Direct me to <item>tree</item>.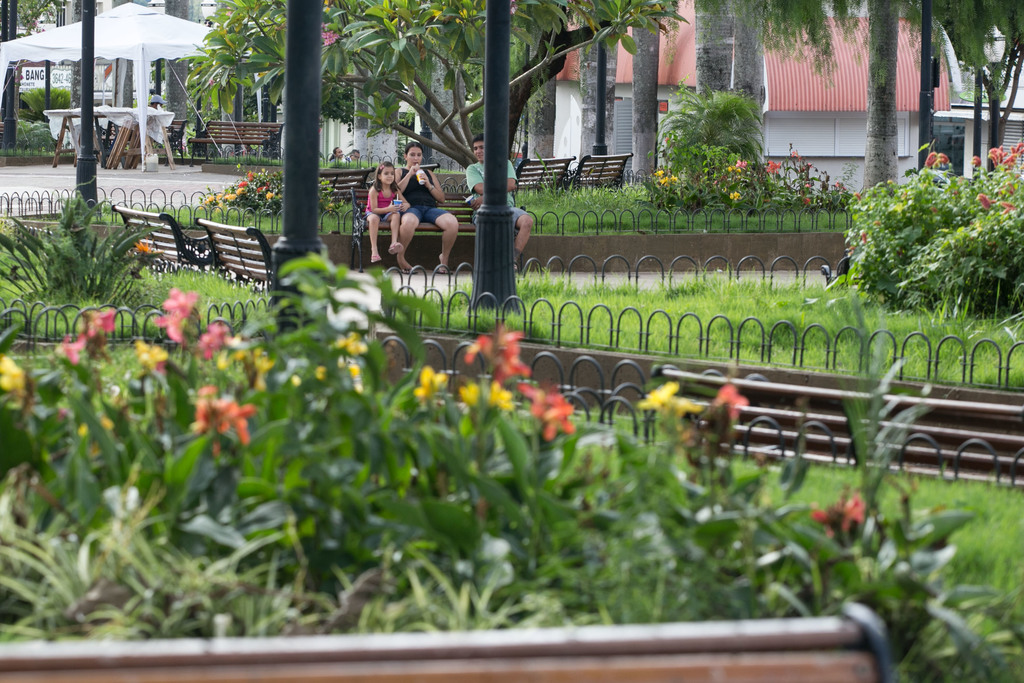
Direction: <bbox>175, 0, 696, 167</bbox>.
